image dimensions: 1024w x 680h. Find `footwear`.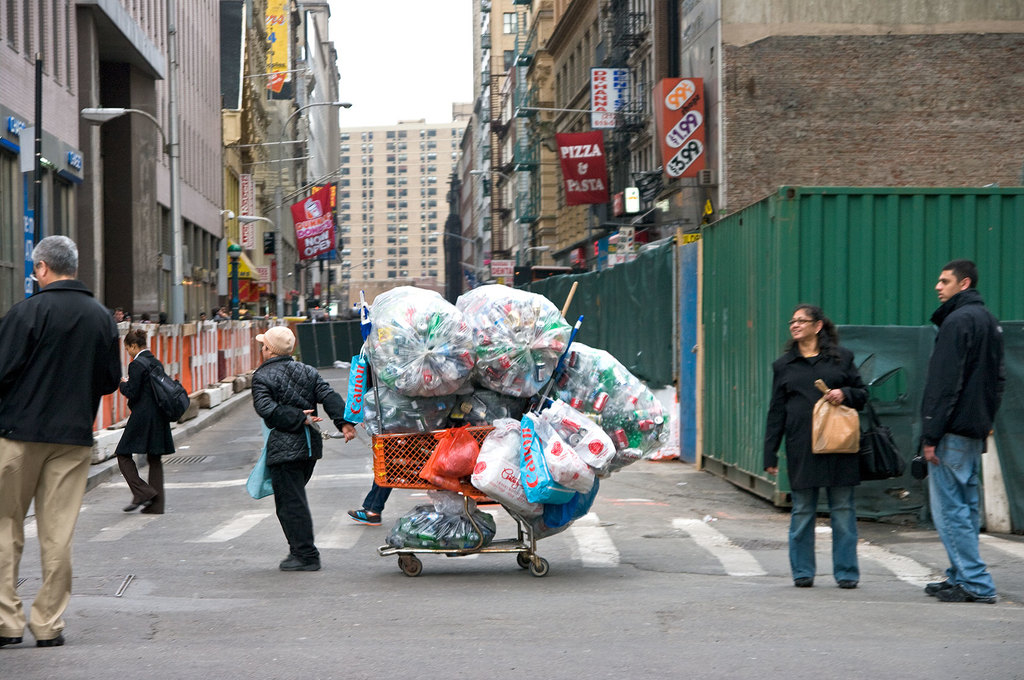
Rect(346, 505, 384, 526).
